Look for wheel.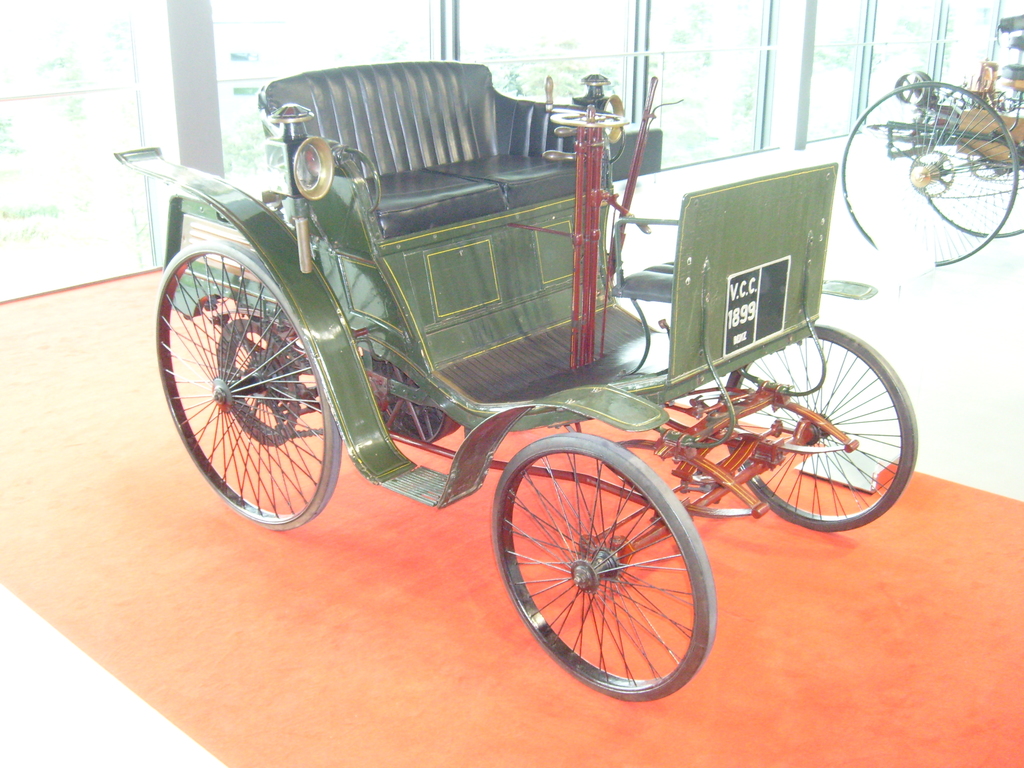
Found: [362, 340, 452, 437].
